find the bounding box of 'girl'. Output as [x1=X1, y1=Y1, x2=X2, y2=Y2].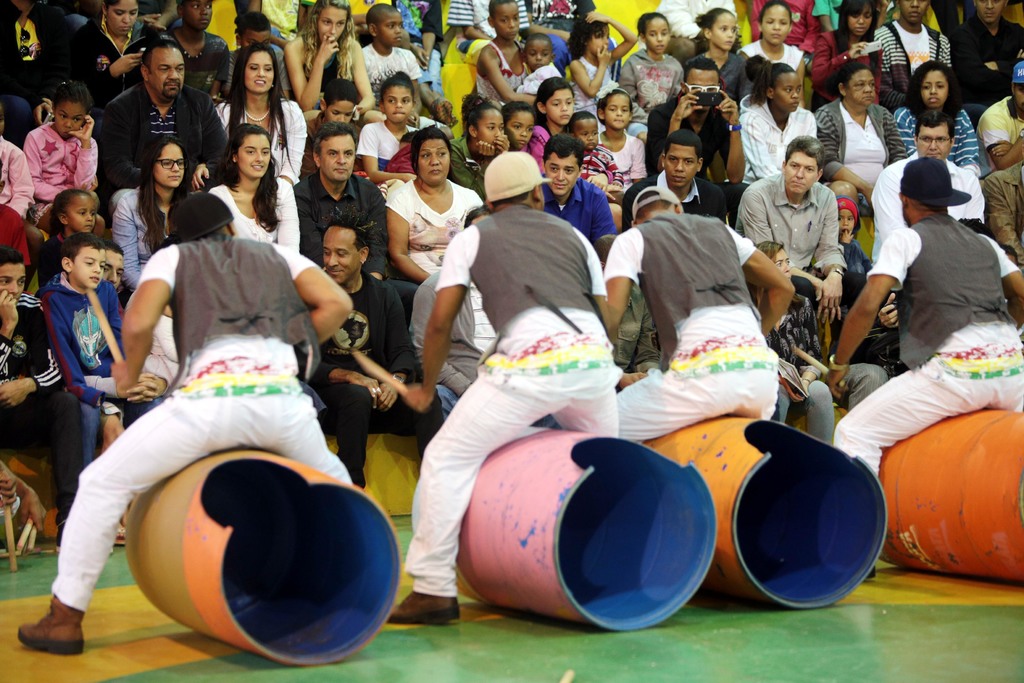
[x1=356, y1=74, x2=417, y2=200].
